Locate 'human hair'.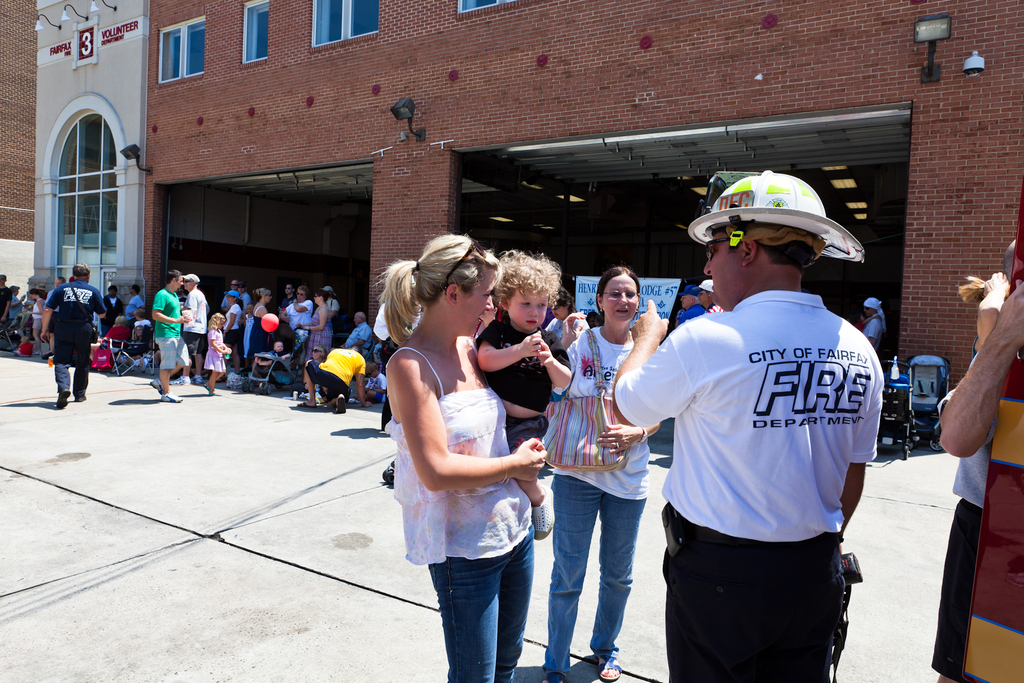
Bounding box: locate(165, 269, 181, 284).
